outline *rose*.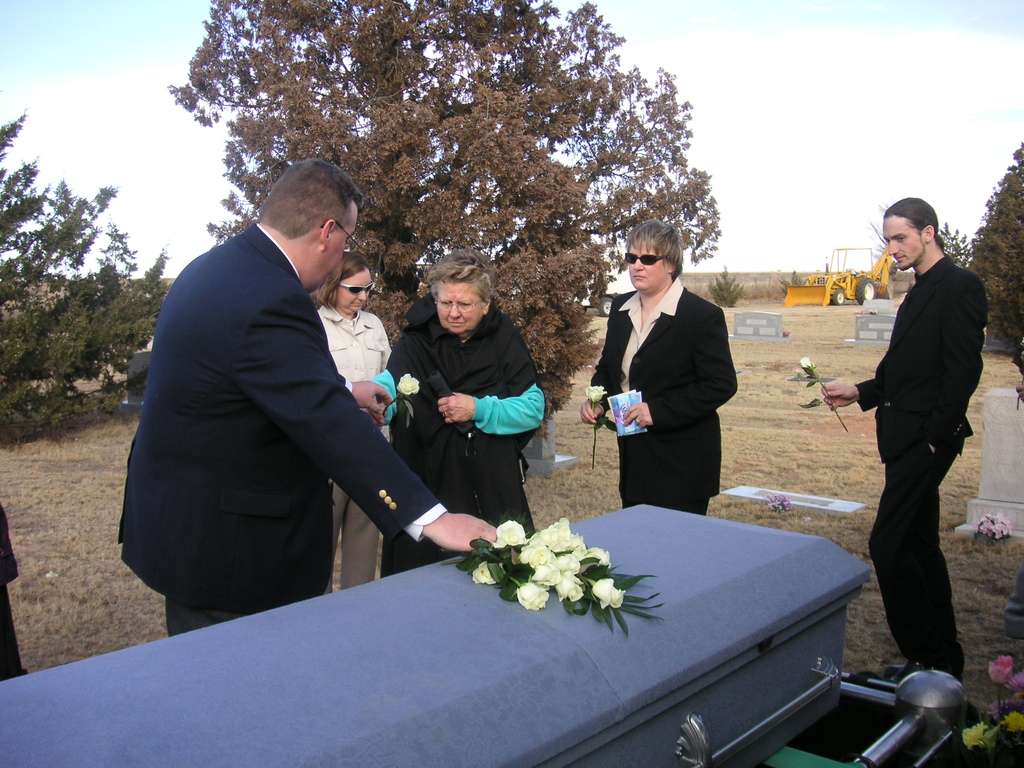
Outline: 398, 371, 417, 397.
